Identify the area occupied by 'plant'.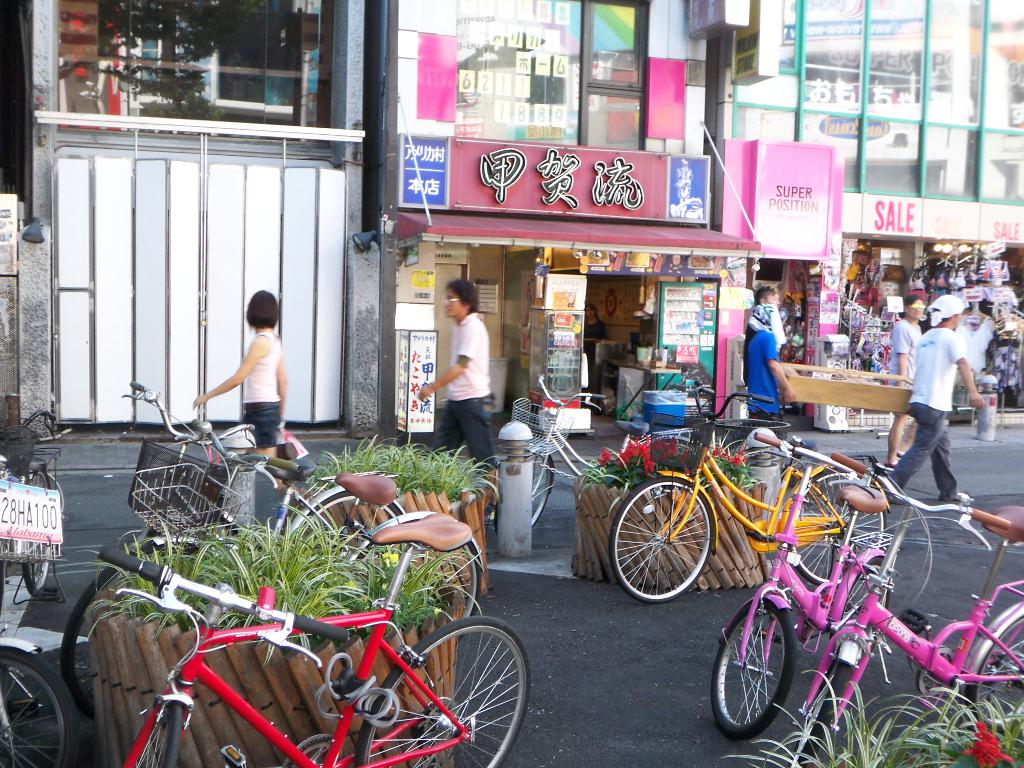
Area: x1=305, y1=426, x2=504, y2=506.
